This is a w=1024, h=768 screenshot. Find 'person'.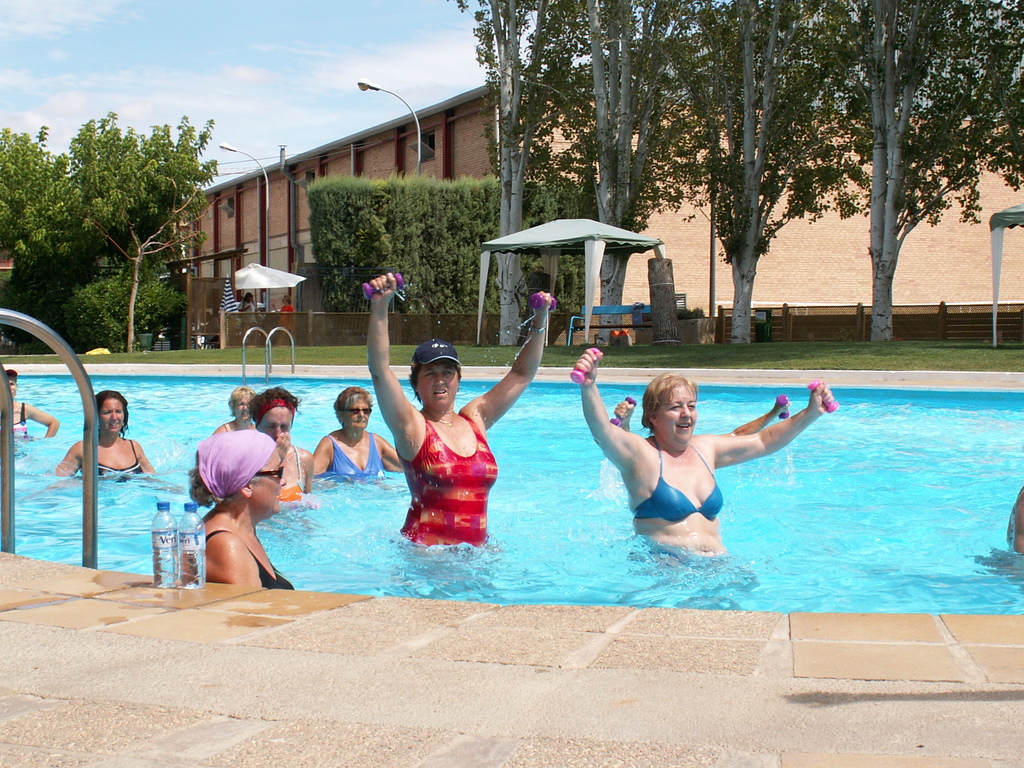
Bounding box: region(212, 388, 256, 436).
